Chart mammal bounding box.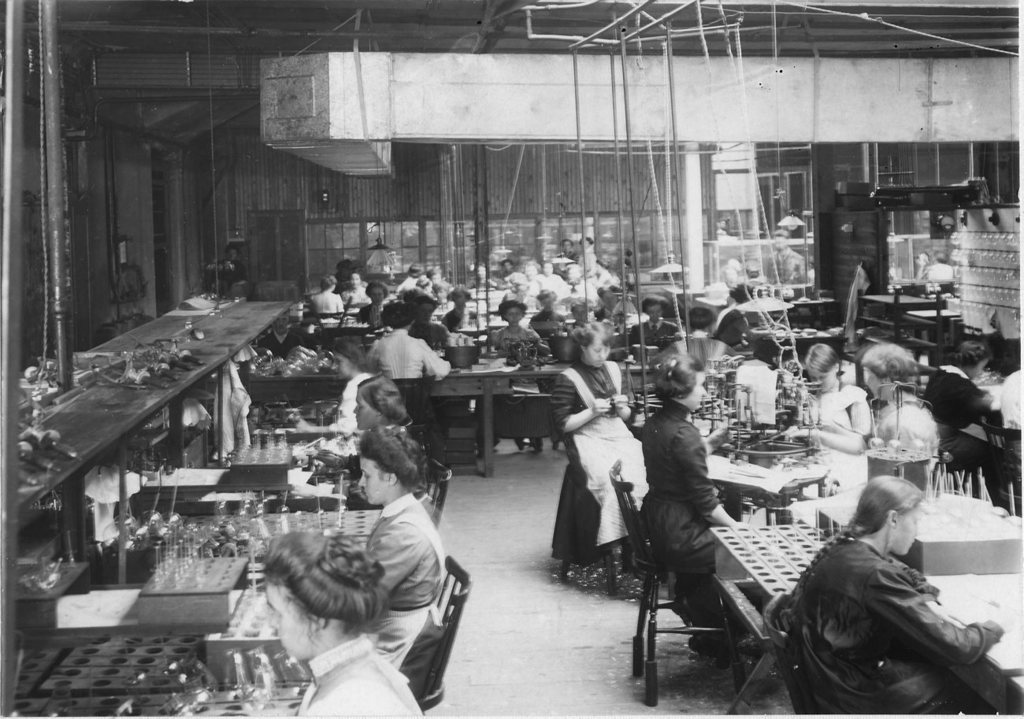
Charted: <region>768, 228, 800, 281</region>.
